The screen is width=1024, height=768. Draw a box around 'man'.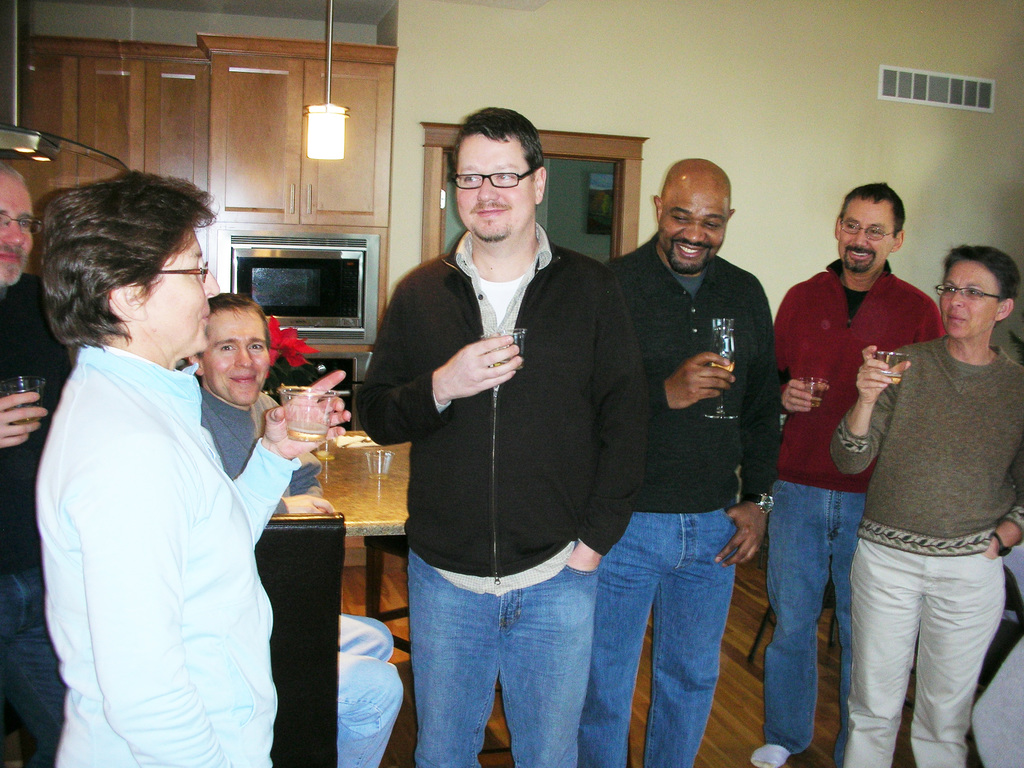
[600,159,776,767].
